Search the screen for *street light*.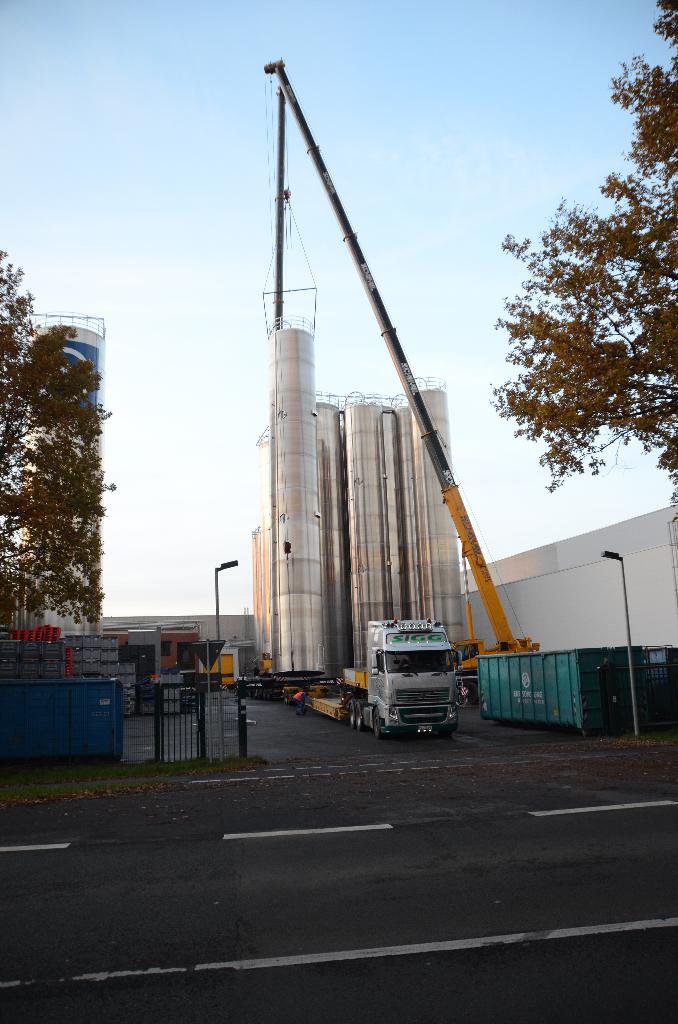
Found at {"left": 211, "top": 555, "right": 241, "bottom": 763}.
